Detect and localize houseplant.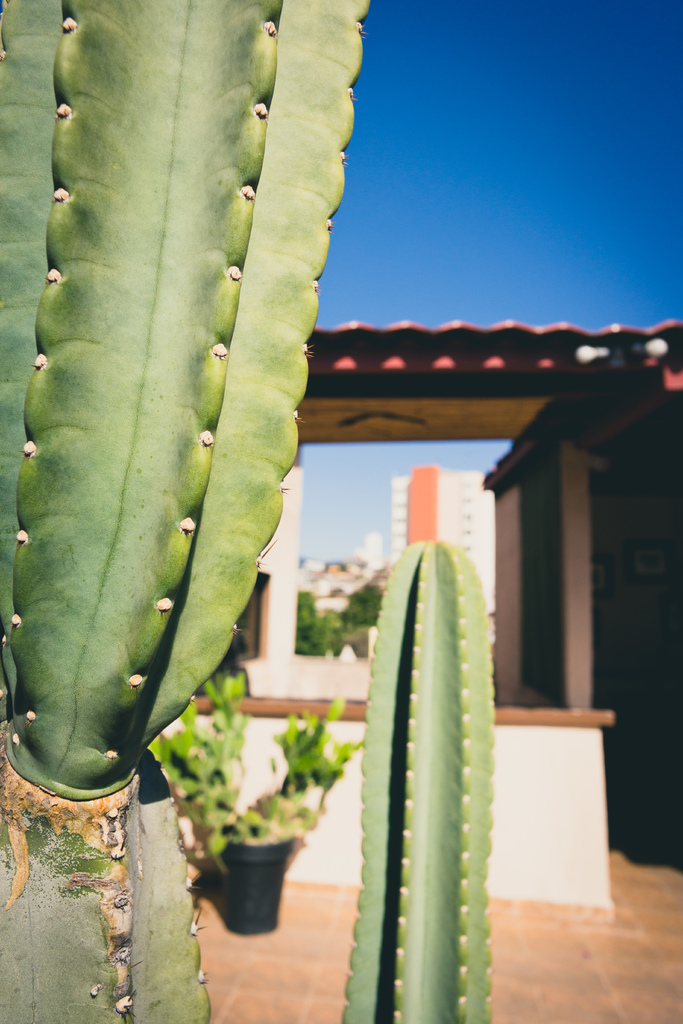
Localized at box=[339, 536, 497, 1023].
